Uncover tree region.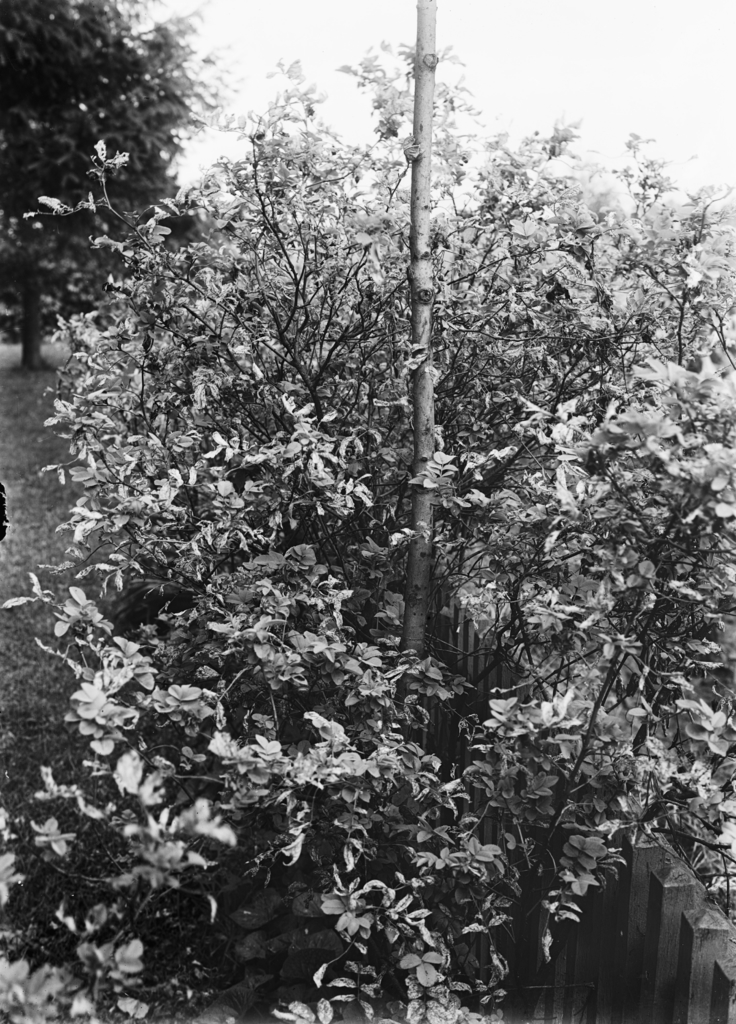
Uncovered: crop(0, 24, 735, 981).
